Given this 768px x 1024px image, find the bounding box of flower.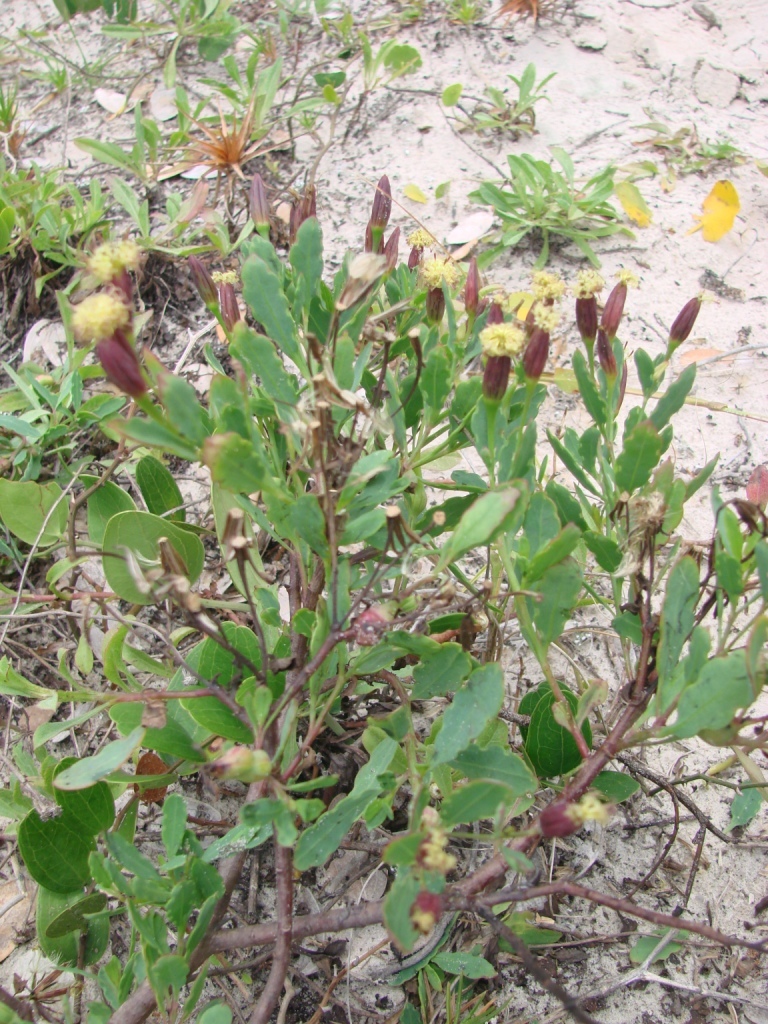
185, 246, 229, 319.
